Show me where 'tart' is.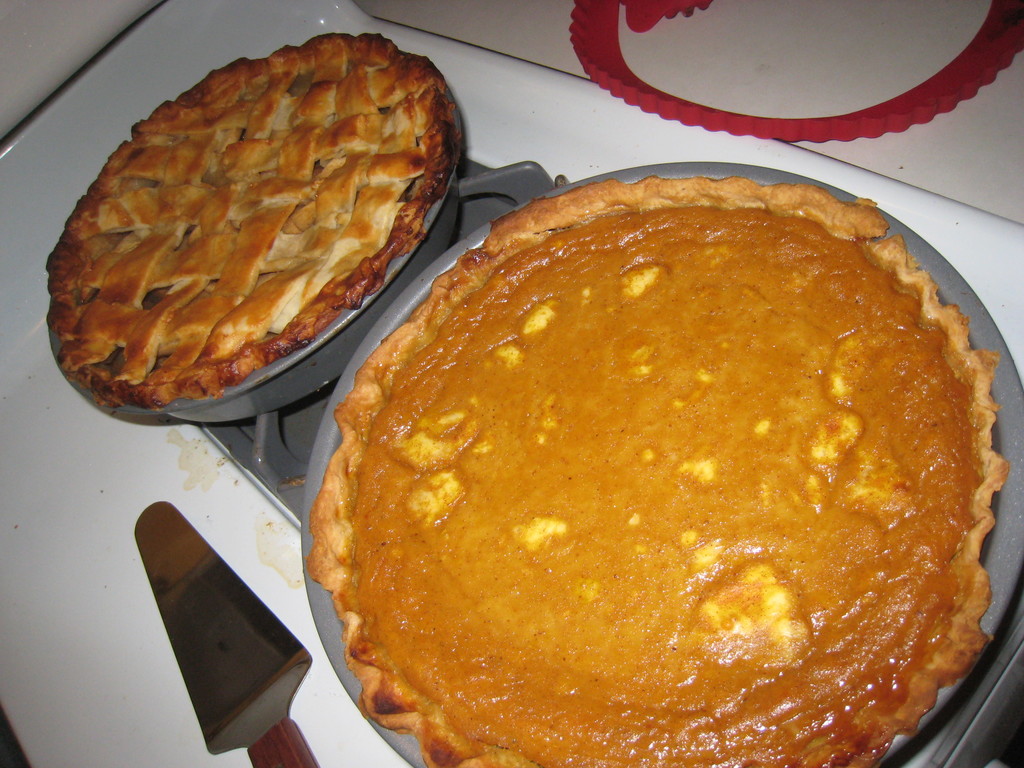
'tart' is at (306,195,997,767).
